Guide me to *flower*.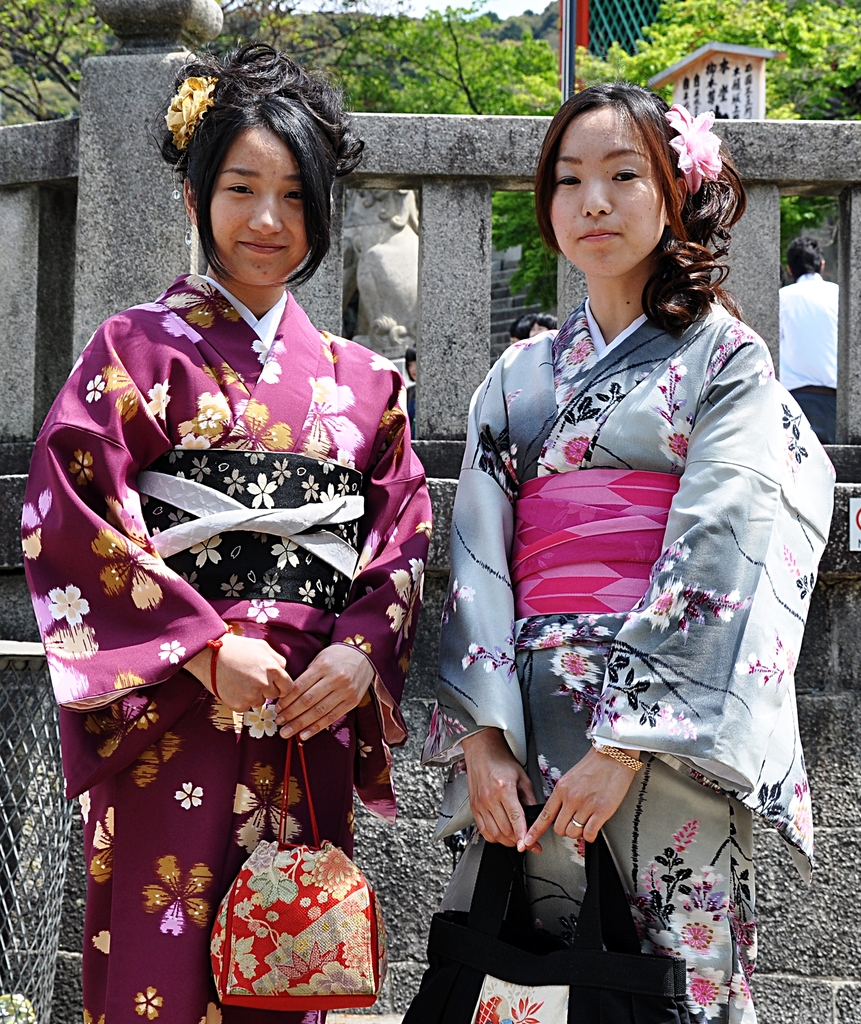
Guidance: (left=190, top=456, right=209, bottom=484).
